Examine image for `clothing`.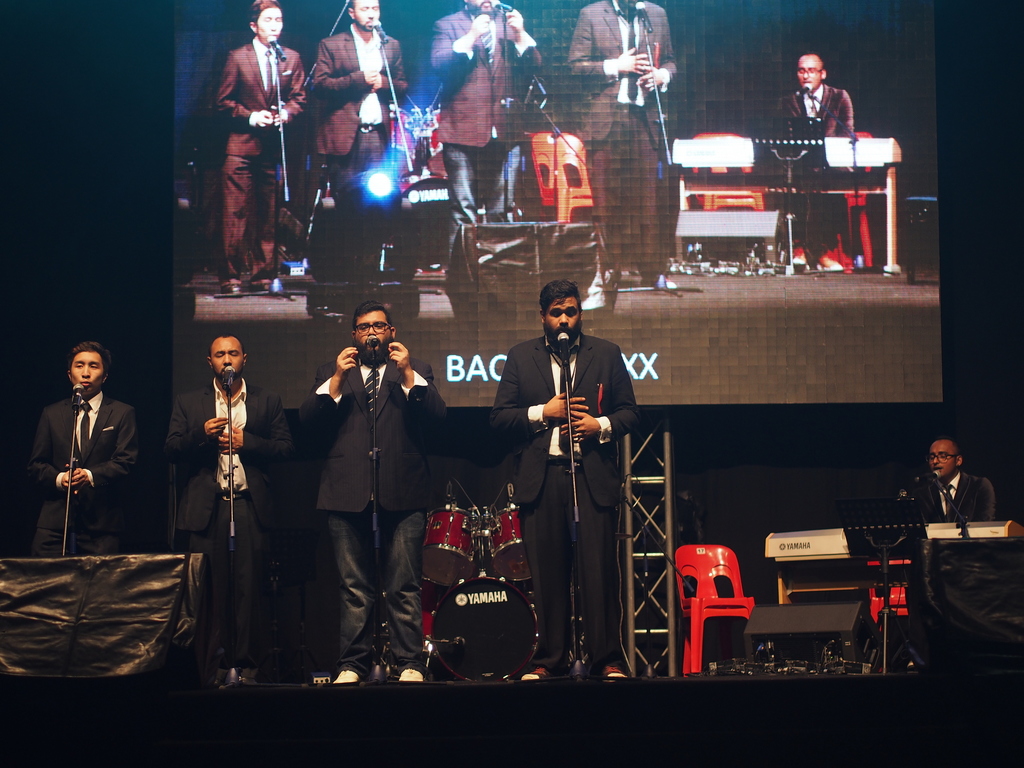
Examination result: {"left": 24, "top": 372, "right": 138, "bottom": 561}.
